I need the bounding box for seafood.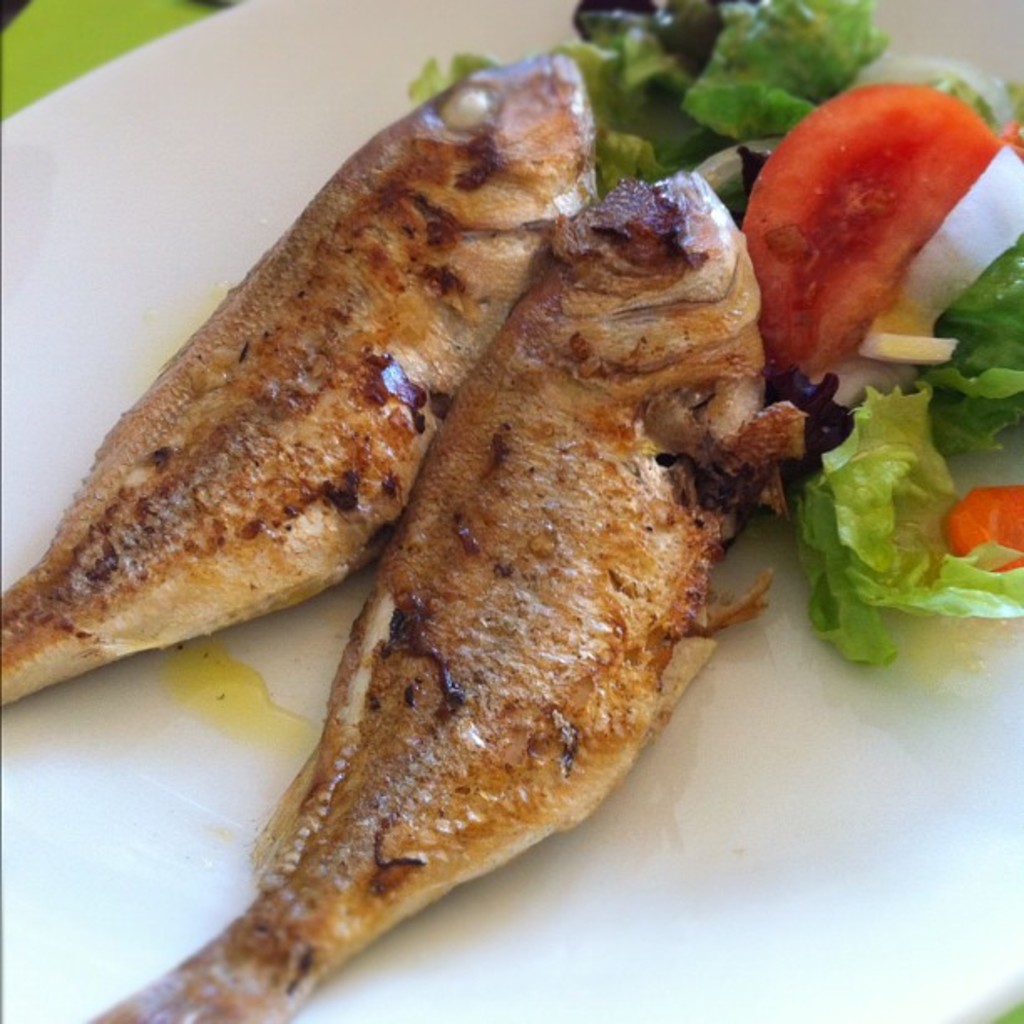
Here it is: box(0, 0, 1022, 1022).
